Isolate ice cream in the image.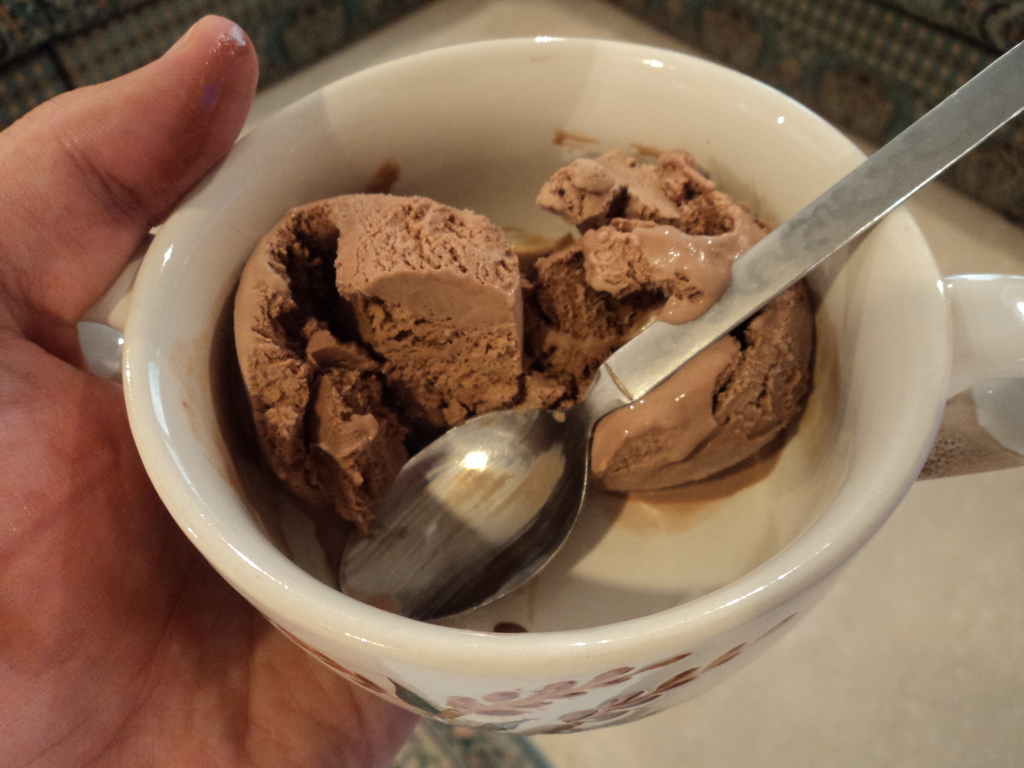
Isolated region: (214,150,581,574).
